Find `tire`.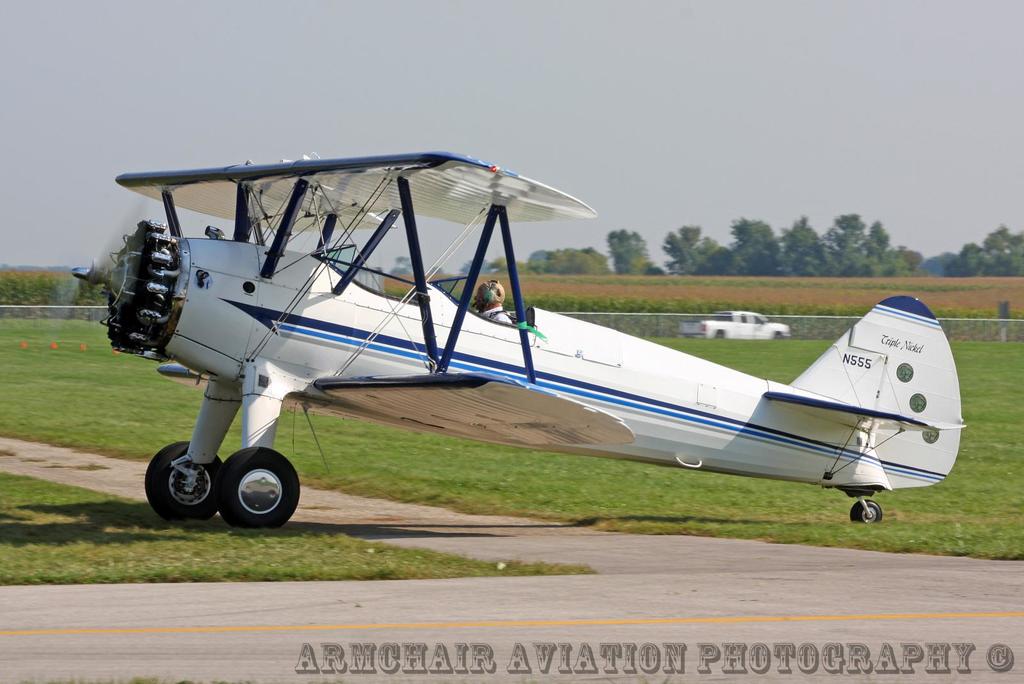
851, 498, 881, 520.
